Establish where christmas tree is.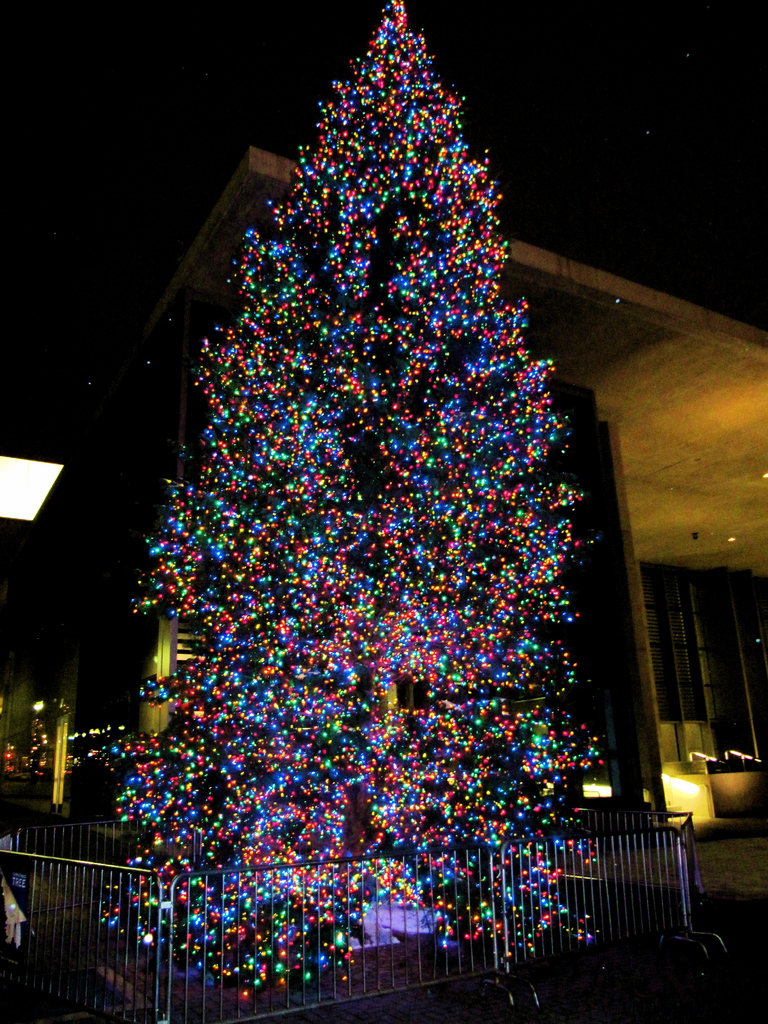
Established at bbox(92, 0, 622, 984).
